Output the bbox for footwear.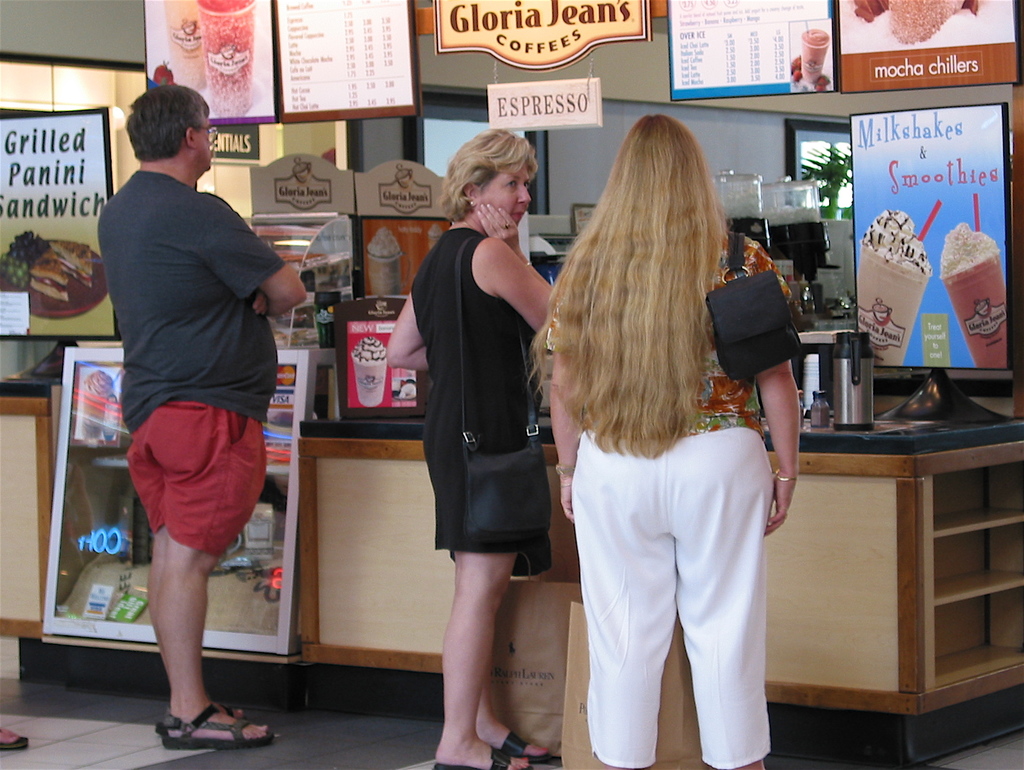
pyautogui.locateOnScreen(141, 681, 249, 747).
